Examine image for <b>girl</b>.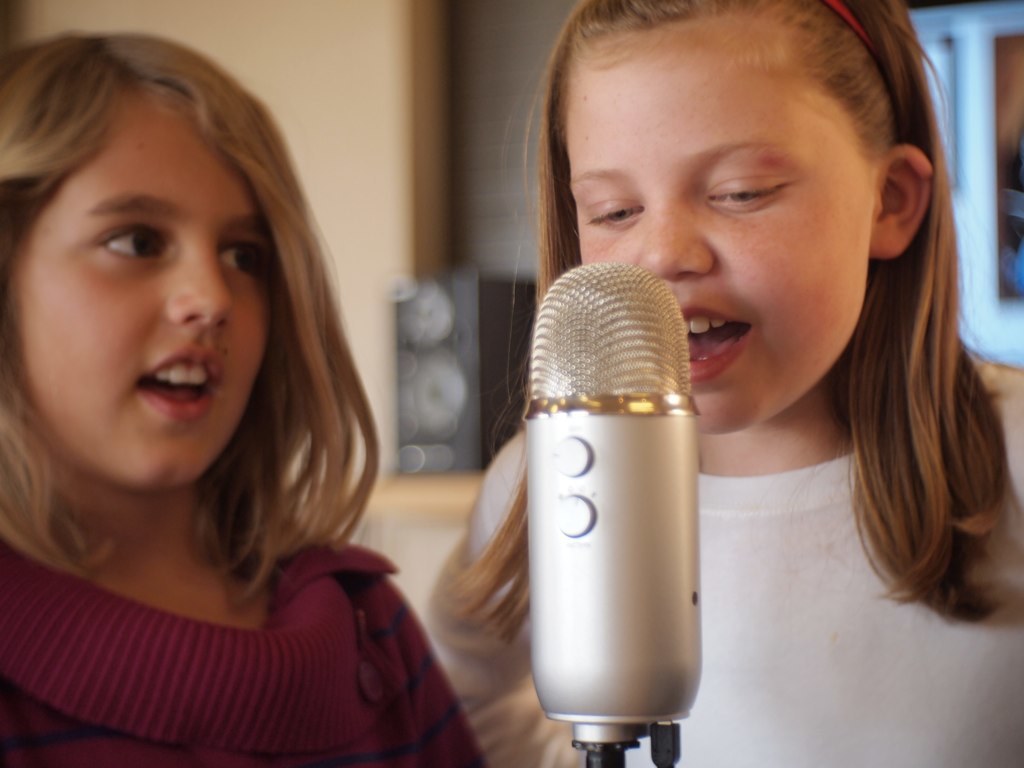
Examination result: (left=13, top=7, right=533, bottom=767).
